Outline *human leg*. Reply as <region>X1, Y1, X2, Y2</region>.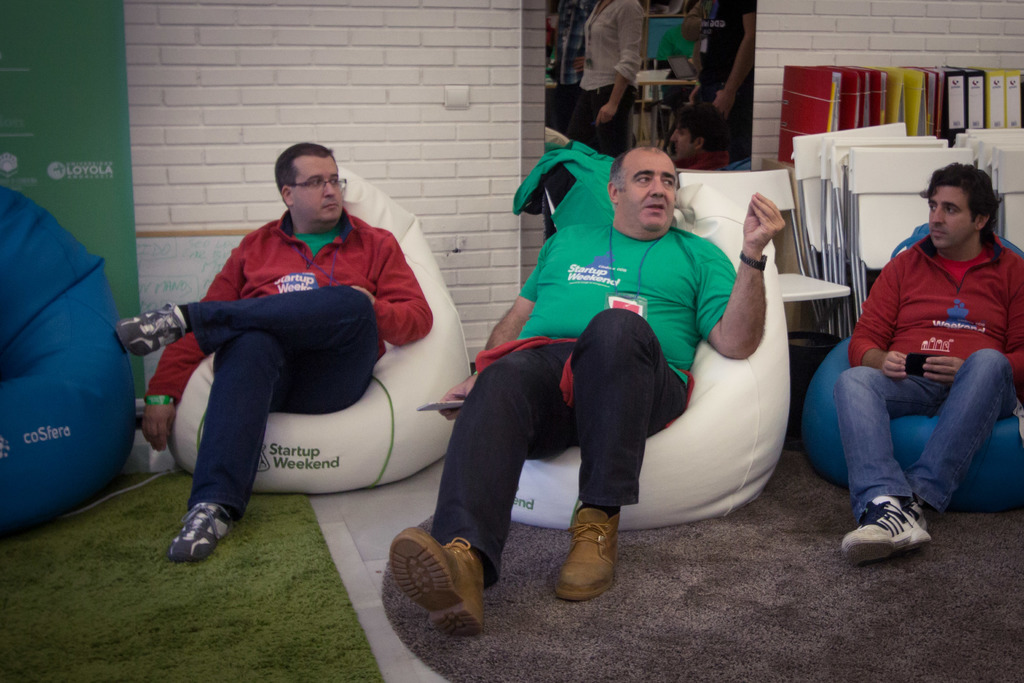
<region>905, 343, 1022, 531</region>.
